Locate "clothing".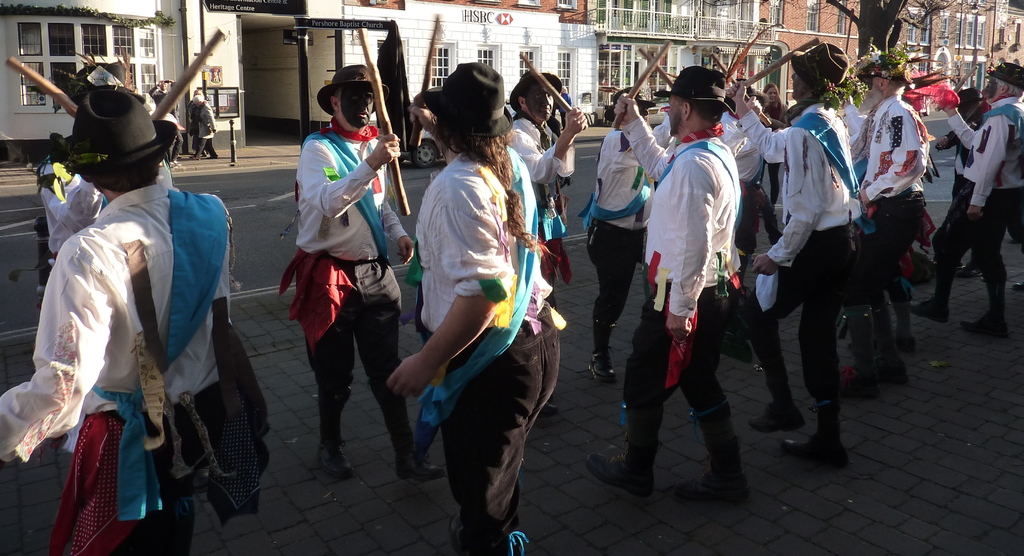
Bounding box: {"x1": 712, "y1": 99, "x2": 774, "y2": 227}.
